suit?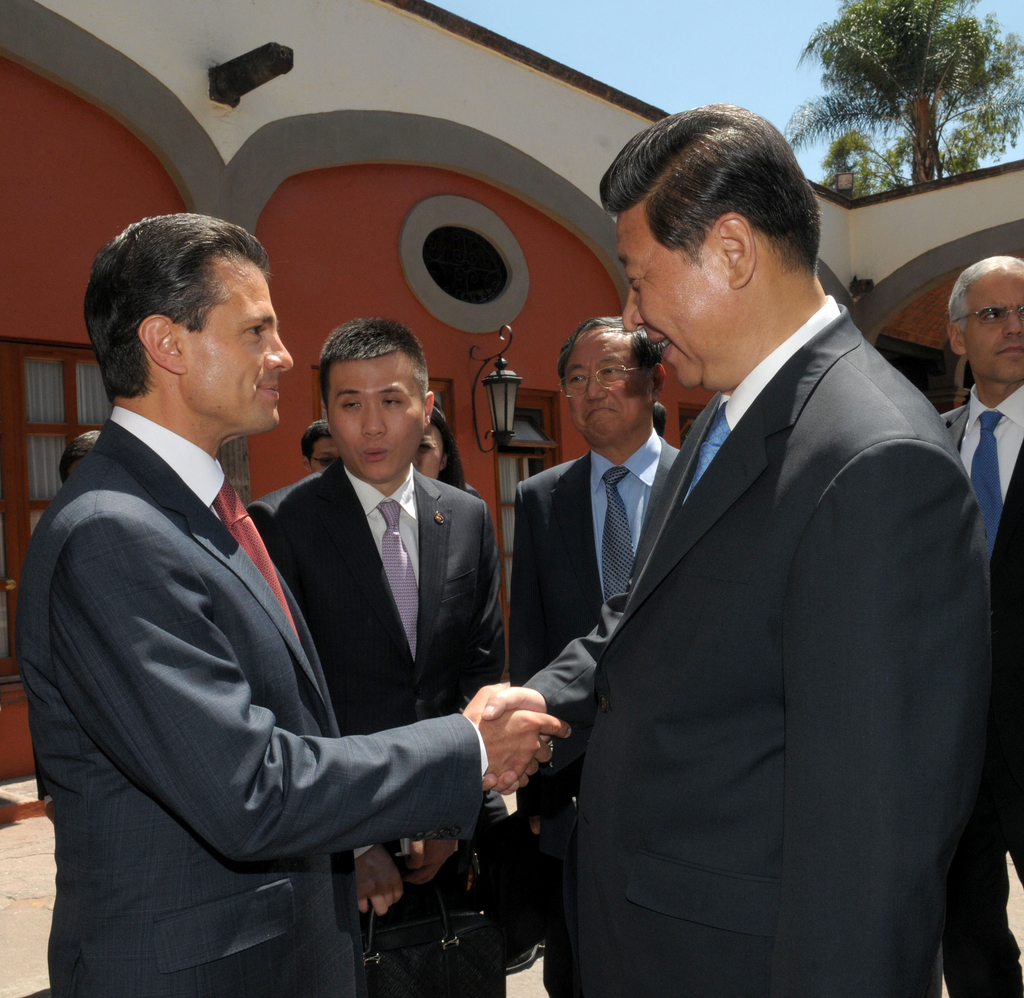
508 425 685 823
